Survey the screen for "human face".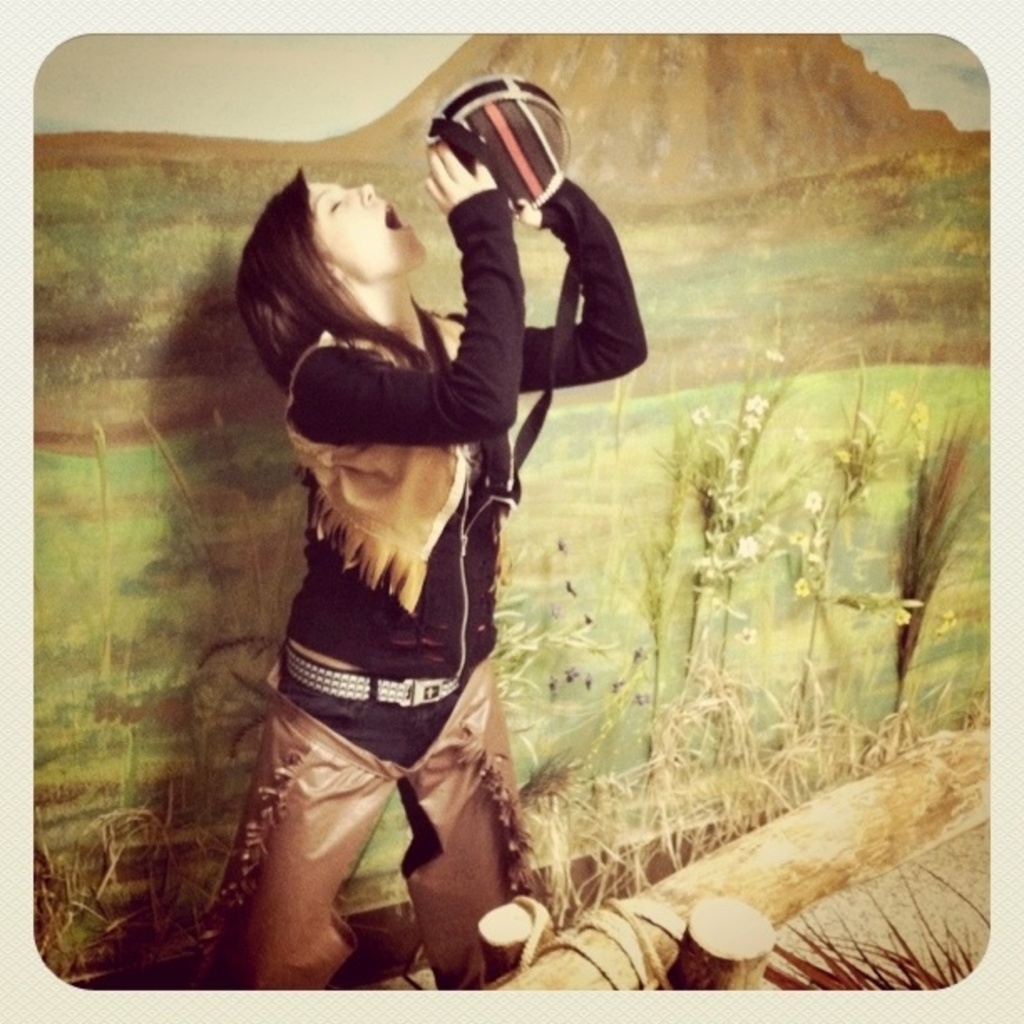
Survey found: x1=305 y1=181 x2=428 y2=284.
